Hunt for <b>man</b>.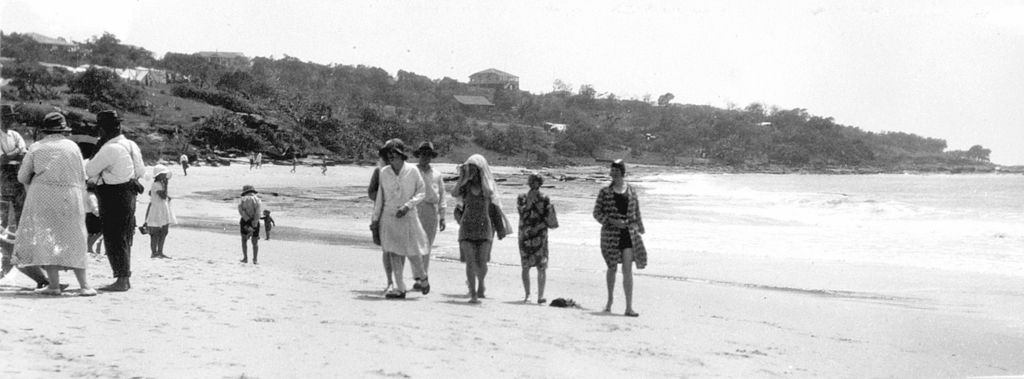
Hunted down at [left=0, top=104, right=32, bottom=233].
